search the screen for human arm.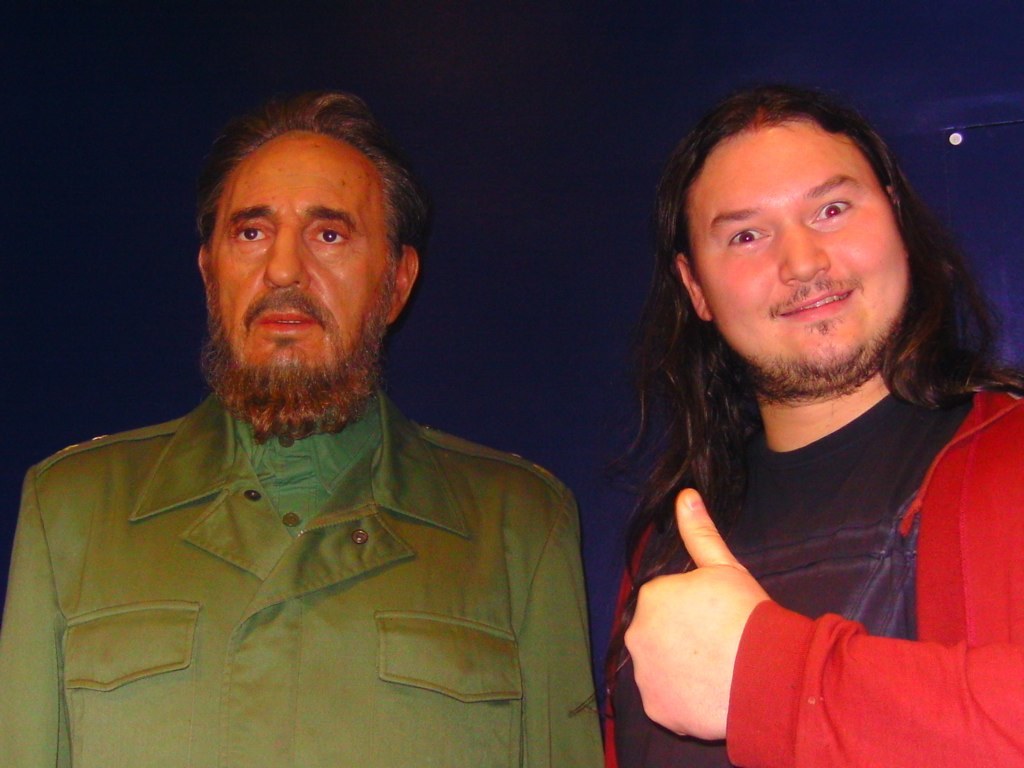
Found at [625,460,961,757].
